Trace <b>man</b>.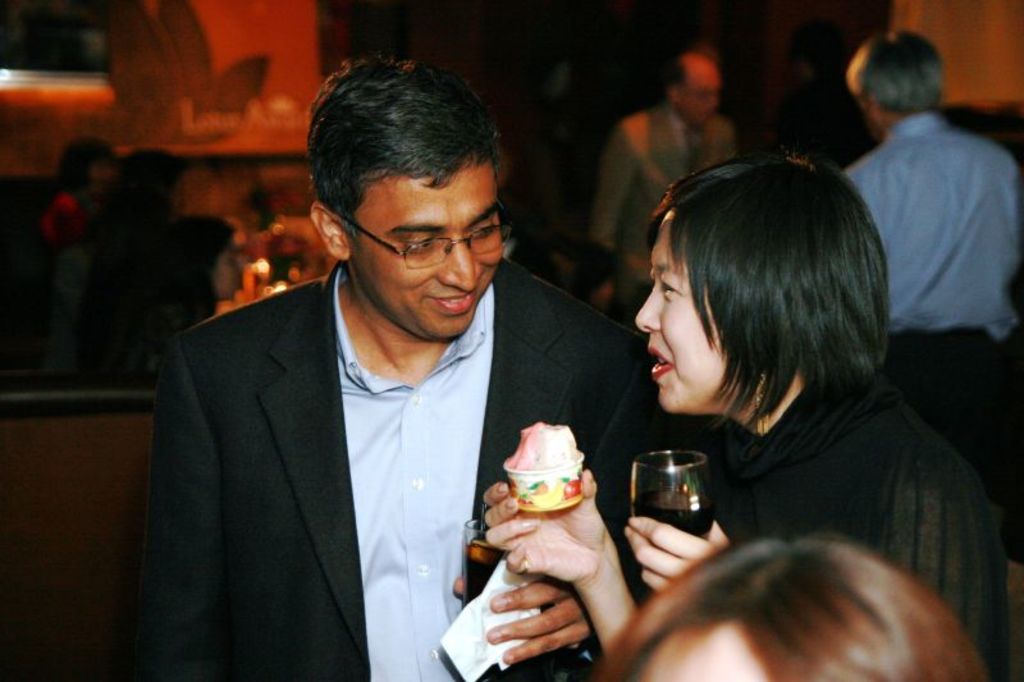
Traced to Rect(852, 32, 1019, 343).
